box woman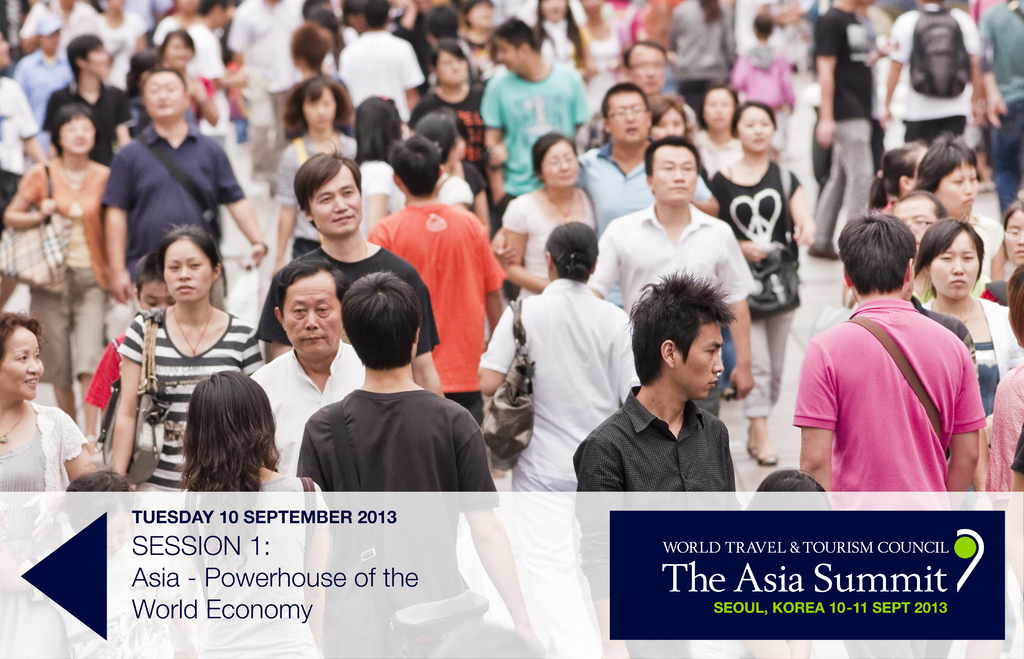
[left=705, top=99, right=824, bottom=466]
